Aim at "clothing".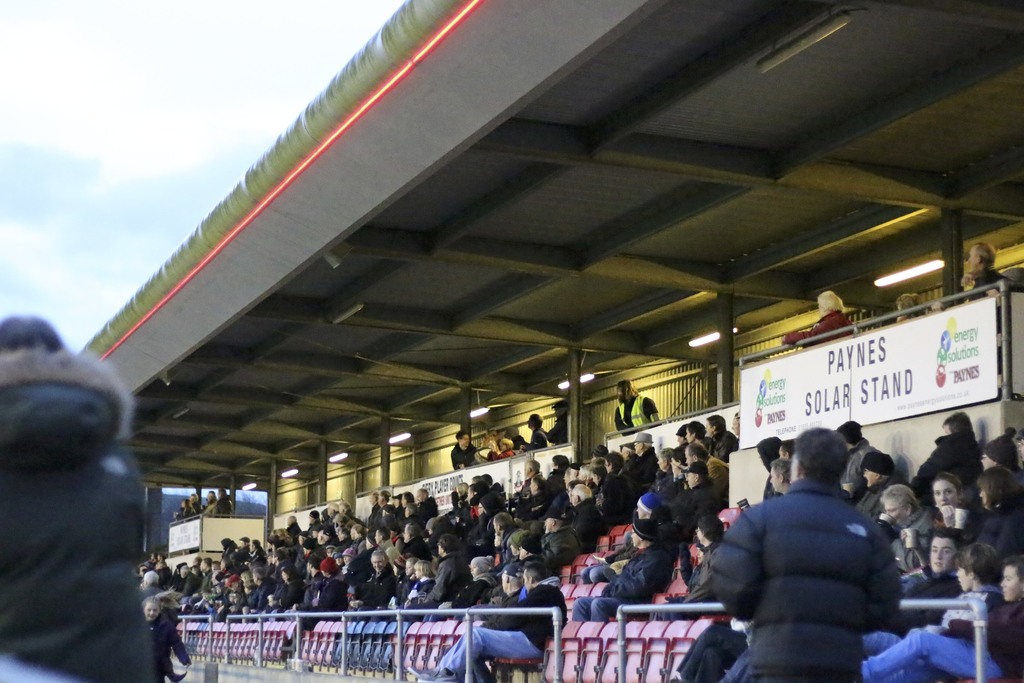
Aimed at 519, 432, 547, 451.
